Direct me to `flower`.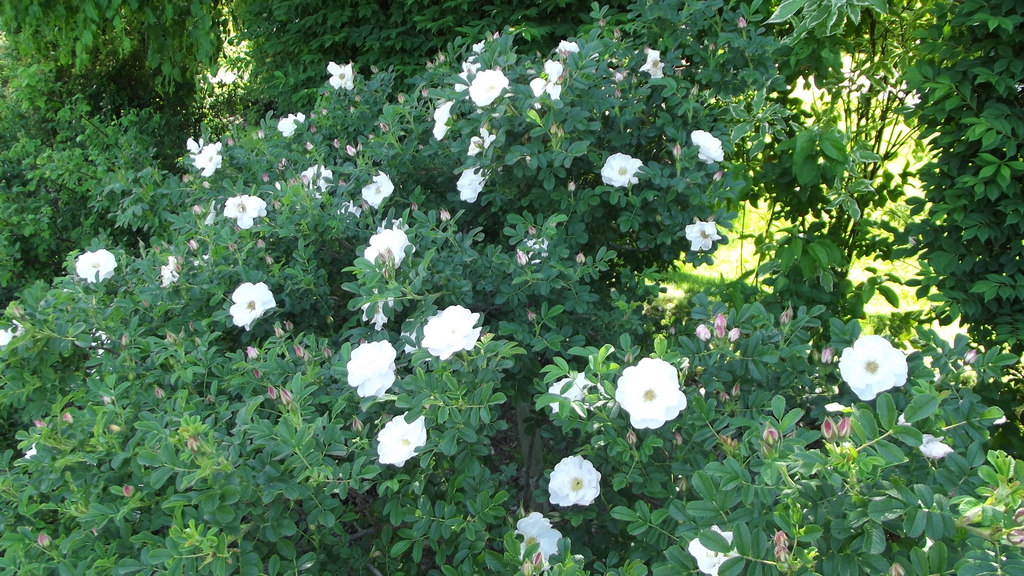
Direction: rect(597, 150, 648, 183).
